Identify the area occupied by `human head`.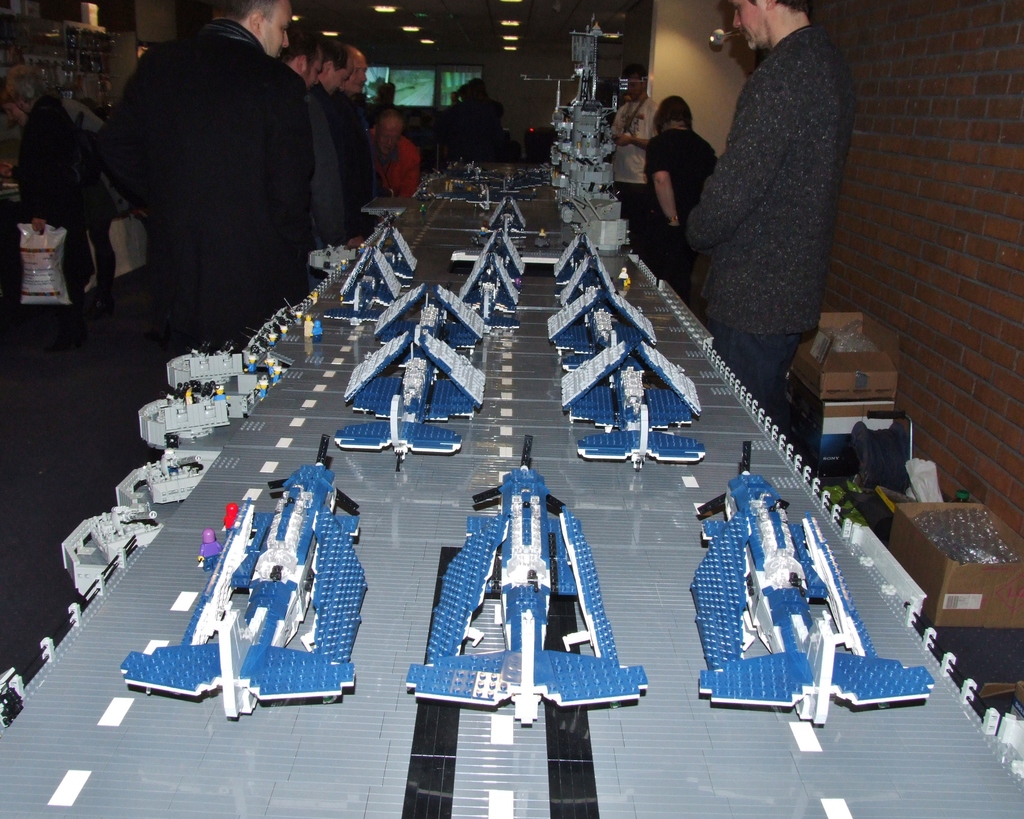
Area: <region>616, 61, 645, 105</region>.
